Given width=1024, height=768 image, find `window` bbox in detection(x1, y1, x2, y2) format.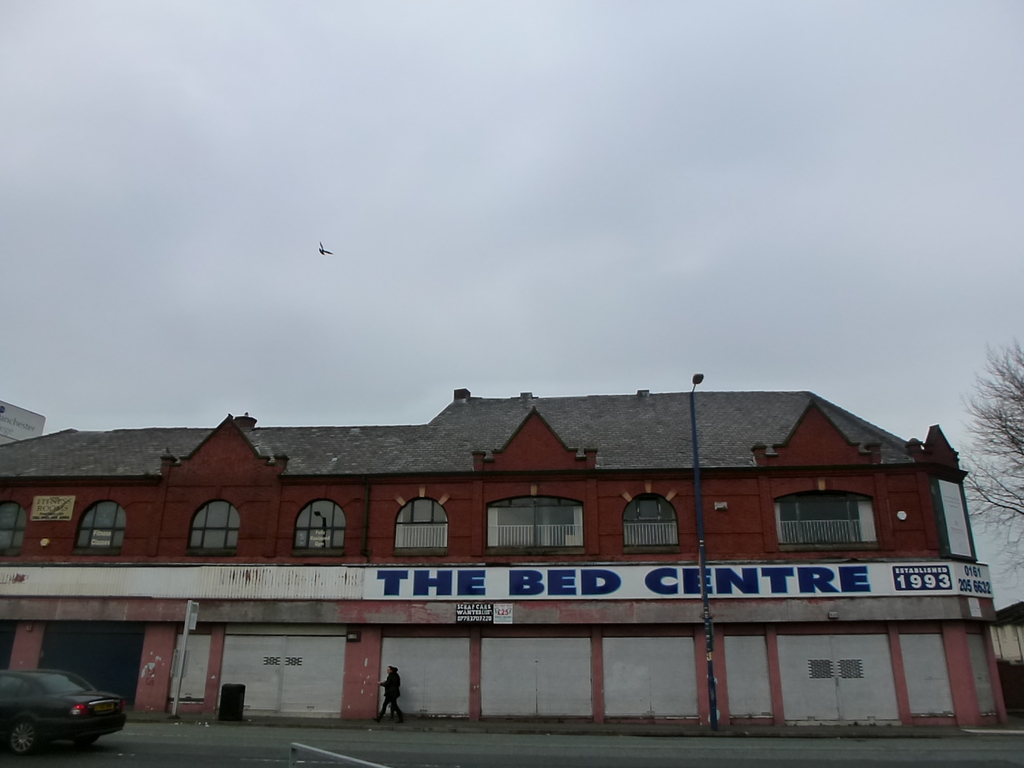
detection(180, 498, 236, 556).
